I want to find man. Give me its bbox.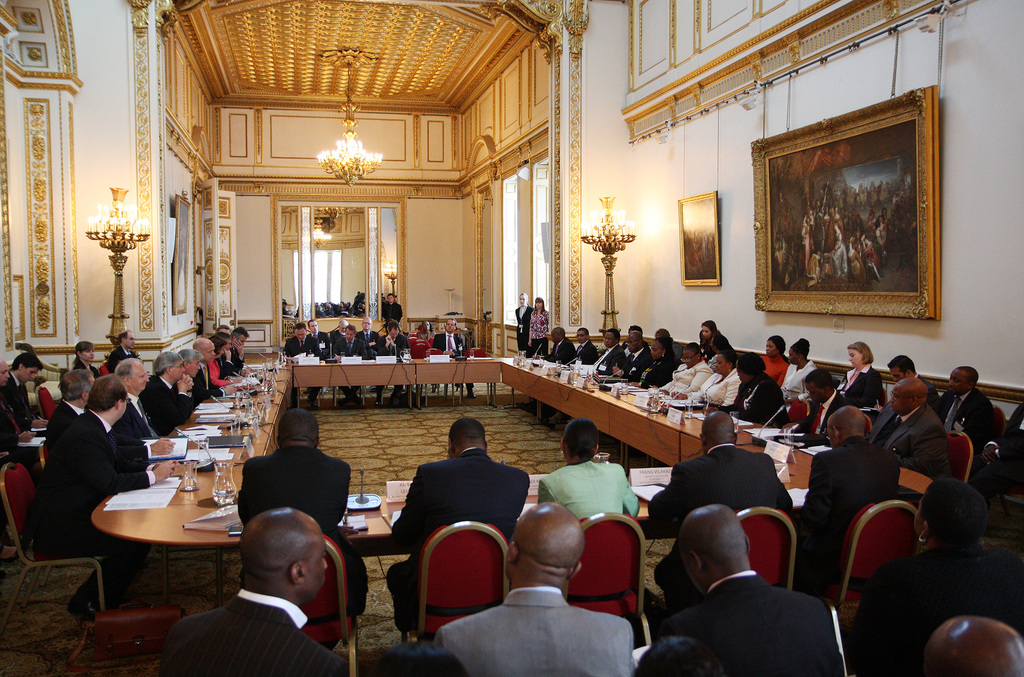
<bbox>33, 375, 180, 622</bbox>.
